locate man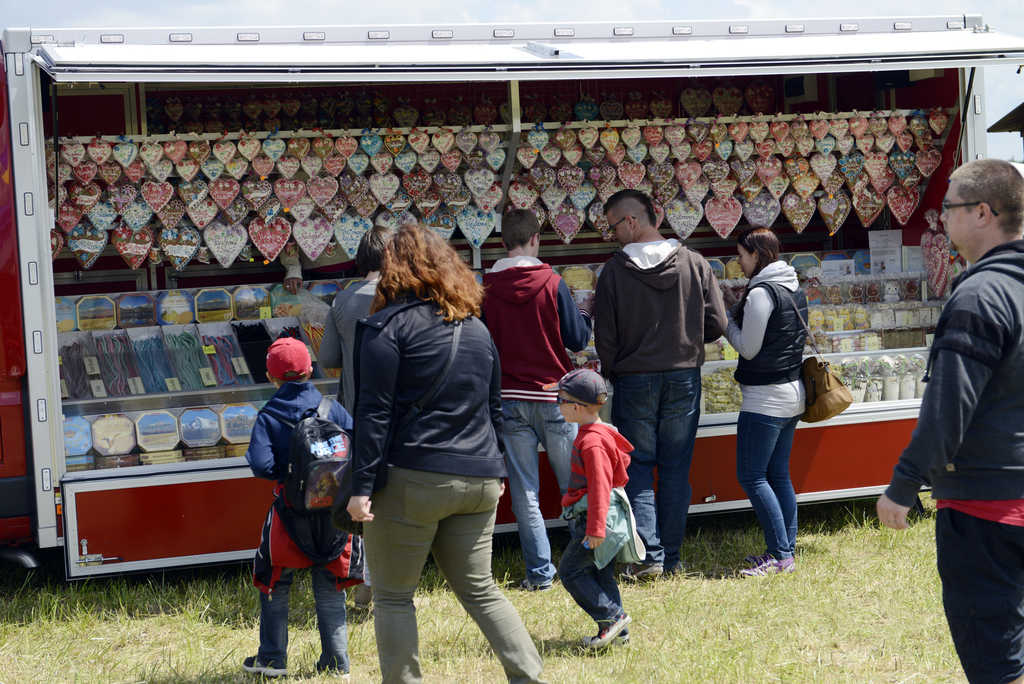
907:138:1023:653
